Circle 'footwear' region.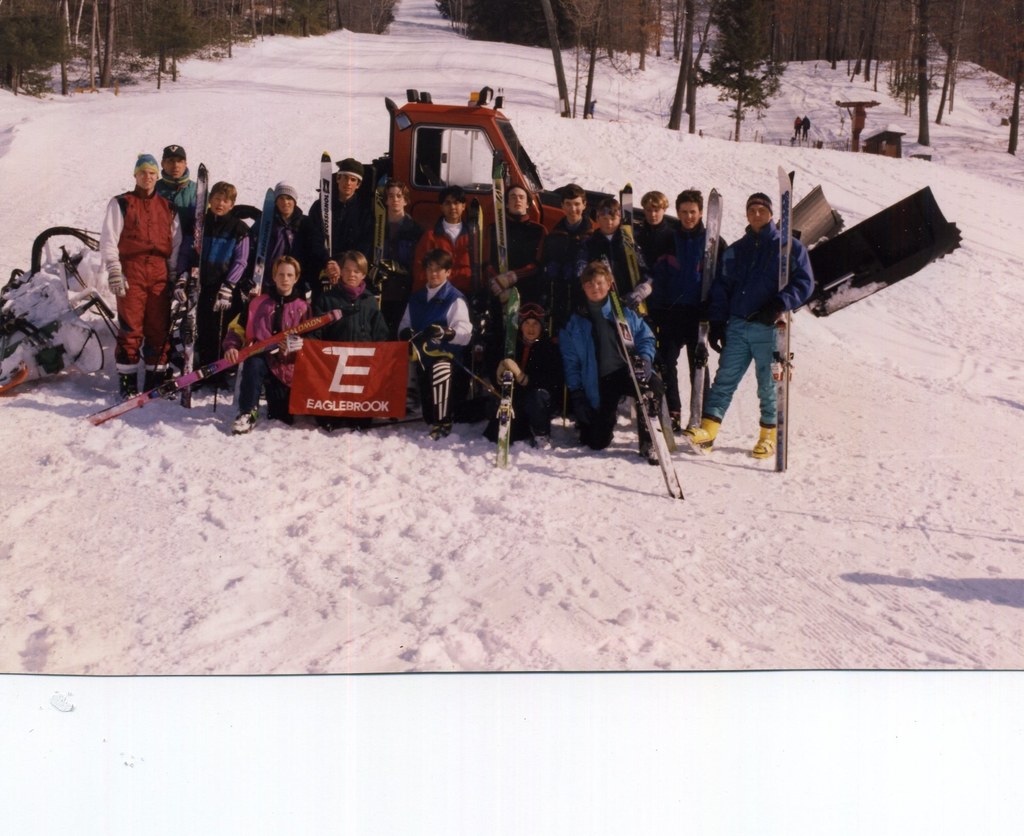
Region: box=[280, 414, 301, 422].
